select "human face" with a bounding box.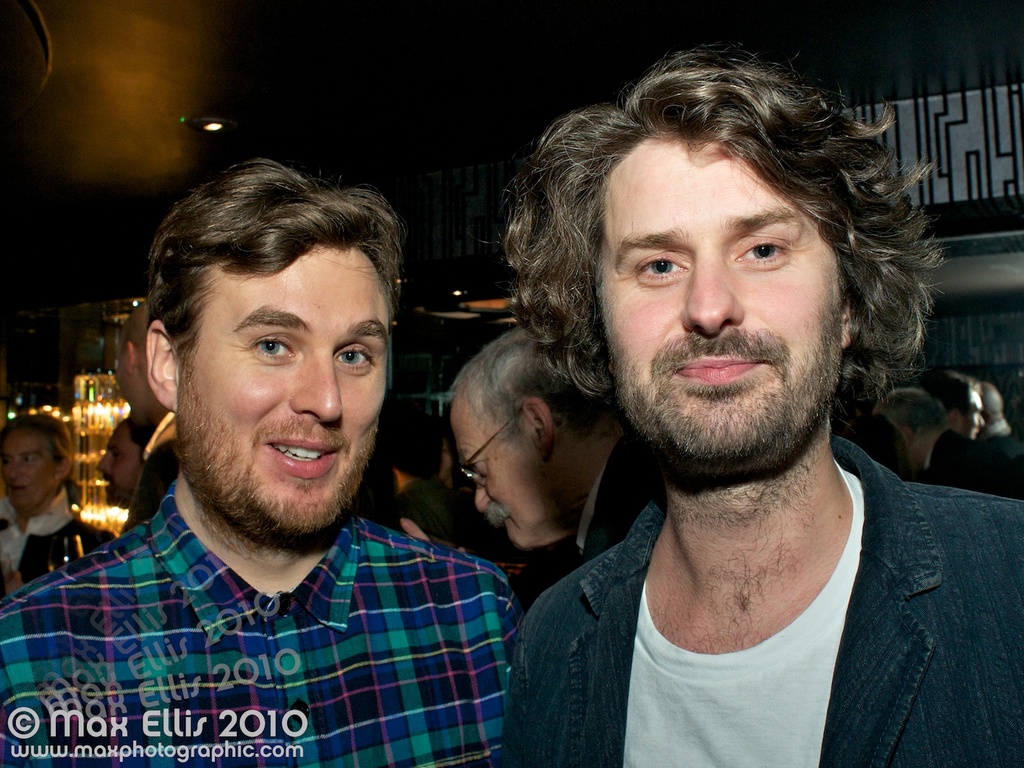
pyautogui.locateOnScreen(958, 393, 984, 436).
